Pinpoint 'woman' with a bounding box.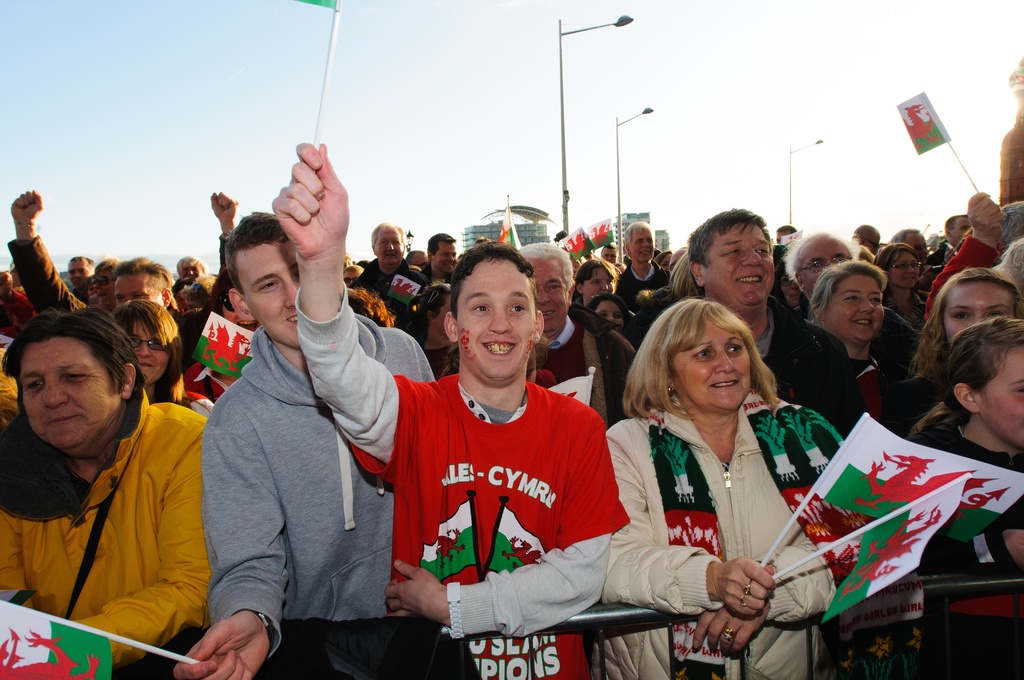
(x1=603, y1=275, x2=836, y2=672).
